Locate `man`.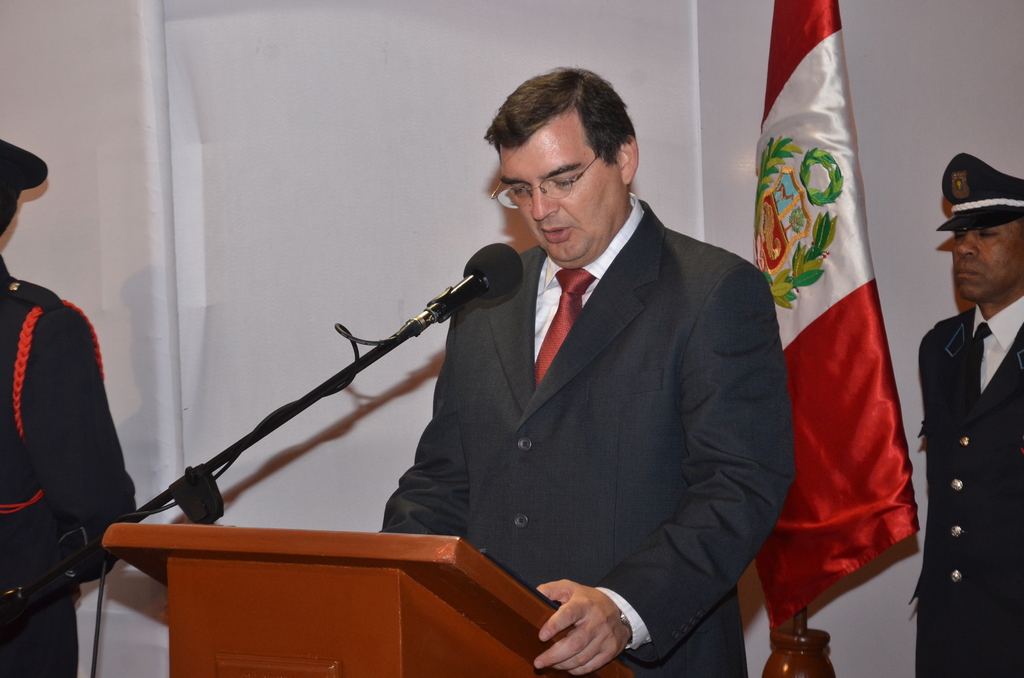
Bounding box: pyautogui.locateOnScreen(378, 60, 801, 677).
